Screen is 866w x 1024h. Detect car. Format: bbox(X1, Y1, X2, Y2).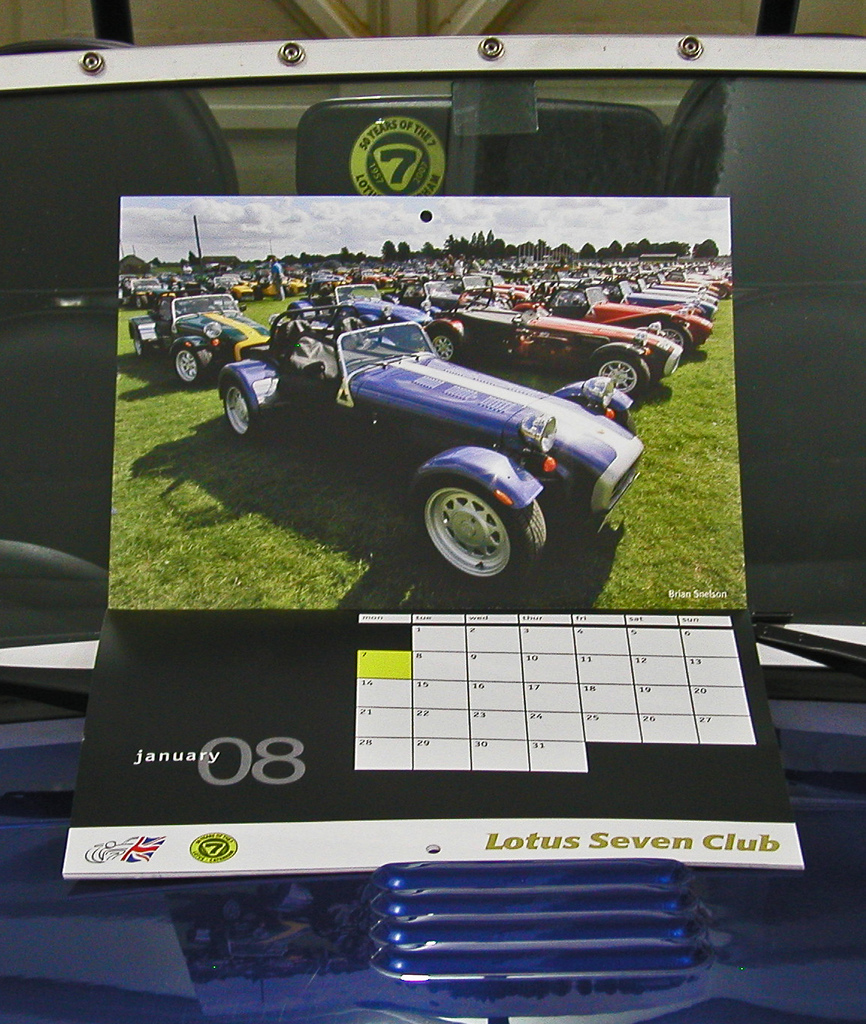
bbox(0, 0, 865, 1023).
